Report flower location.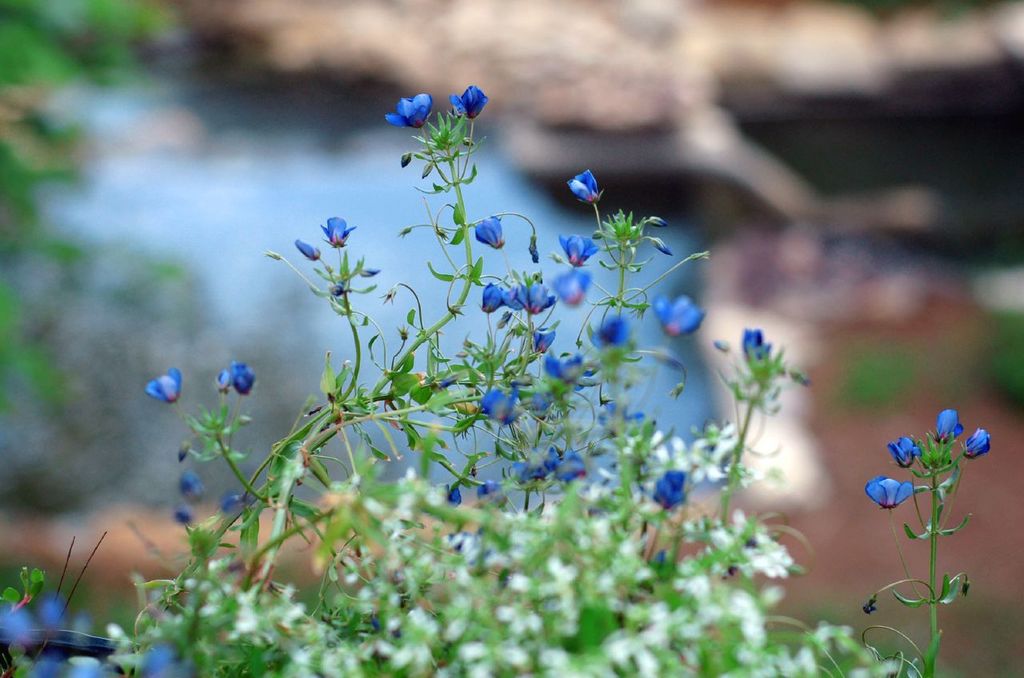
Report: x1=318 y1=217 x2=356 y2=245.
